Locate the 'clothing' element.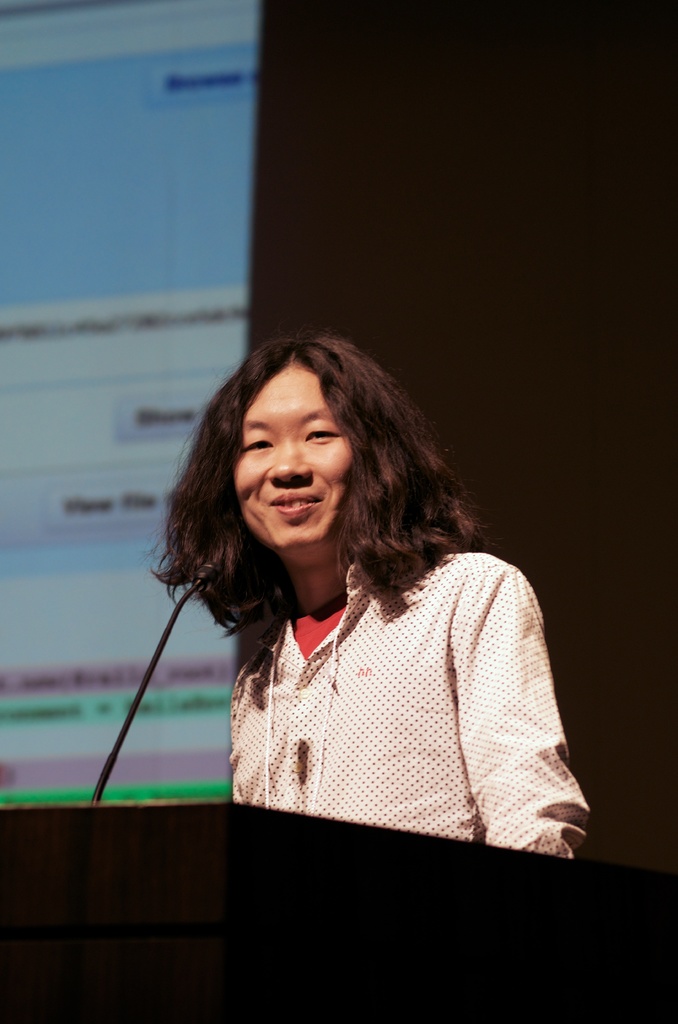
Element bbox: bbox(158, 515, 589, 853).
